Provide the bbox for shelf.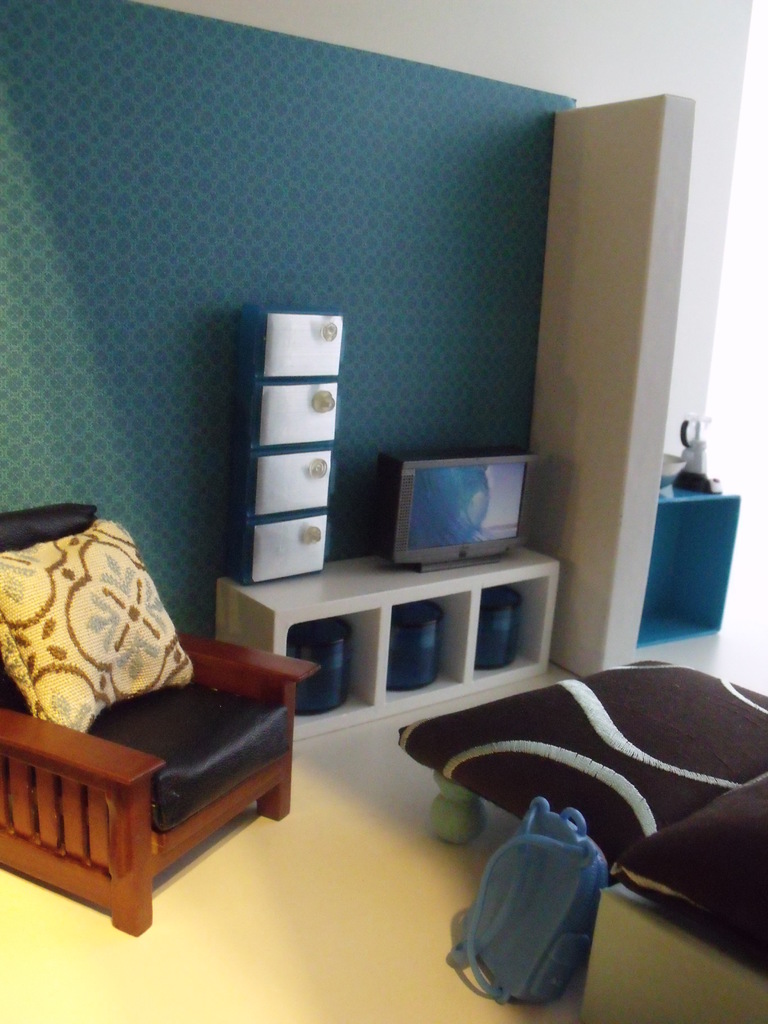
[left=81, top=0, right=641, bottom=948].
